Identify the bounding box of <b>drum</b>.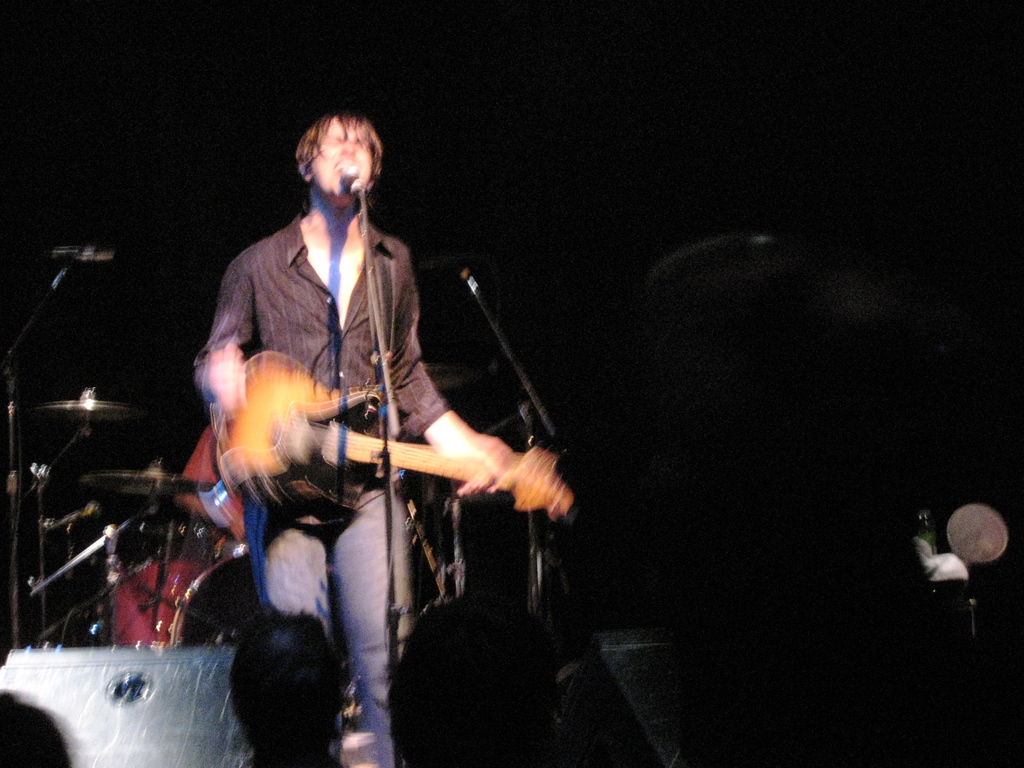
(left=109, top=541, right=219, bottom=642).
